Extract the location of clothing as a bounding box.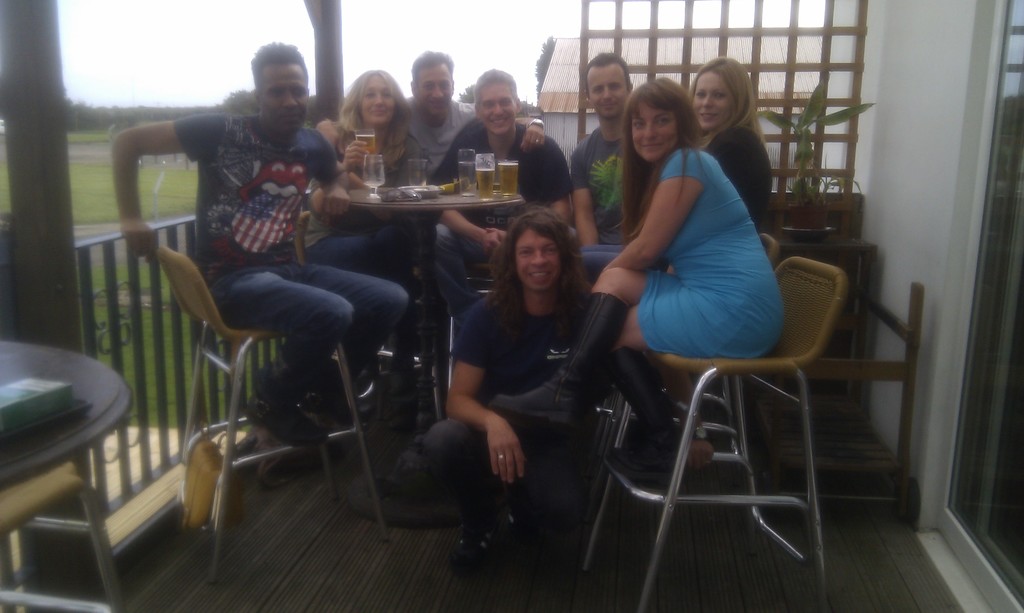
bbox=[703, 115, 774, 225].
